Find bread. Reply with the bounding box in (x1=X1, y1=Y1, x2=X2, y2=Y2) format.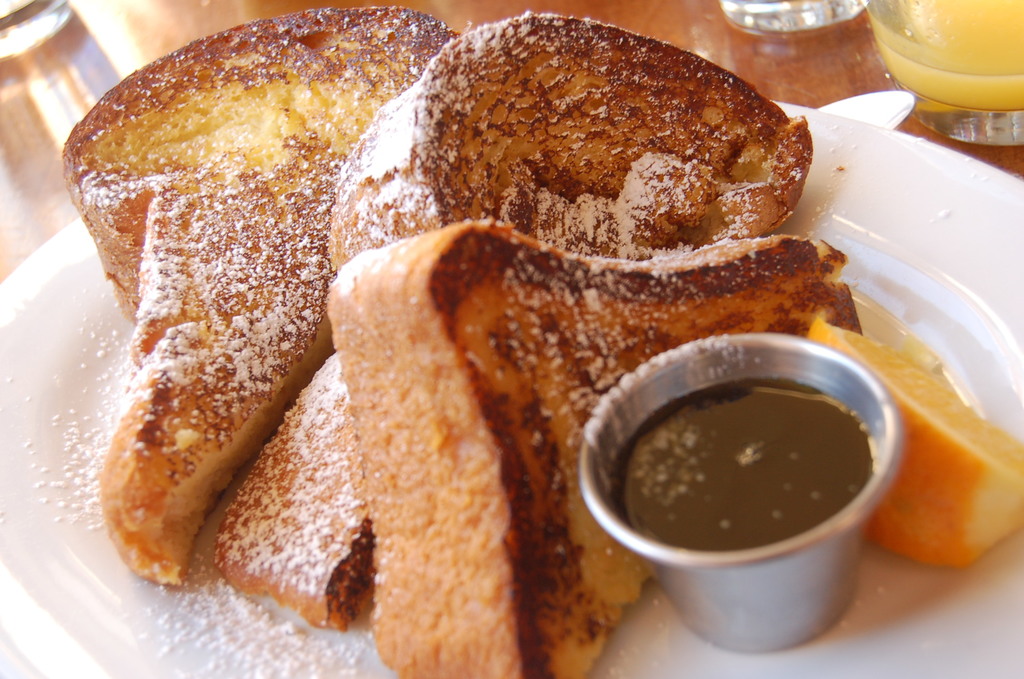
(x1=360, y1=17, x2=811, y2=261).
